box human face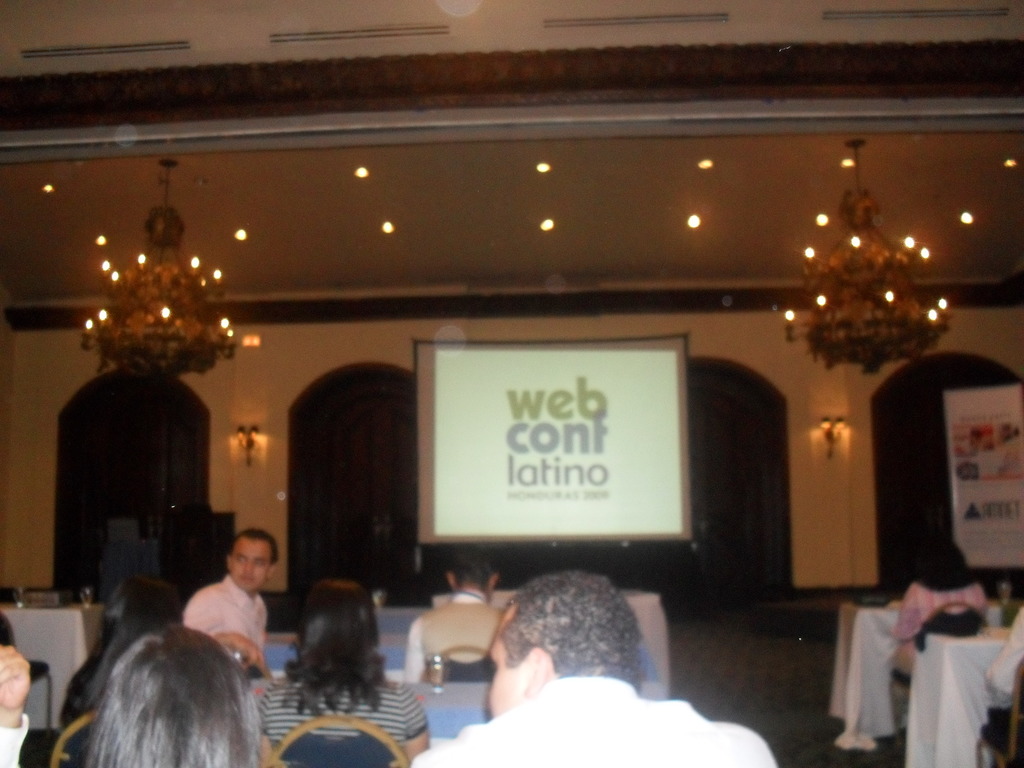
x1=227 y1=536 x2=271 y2=588
